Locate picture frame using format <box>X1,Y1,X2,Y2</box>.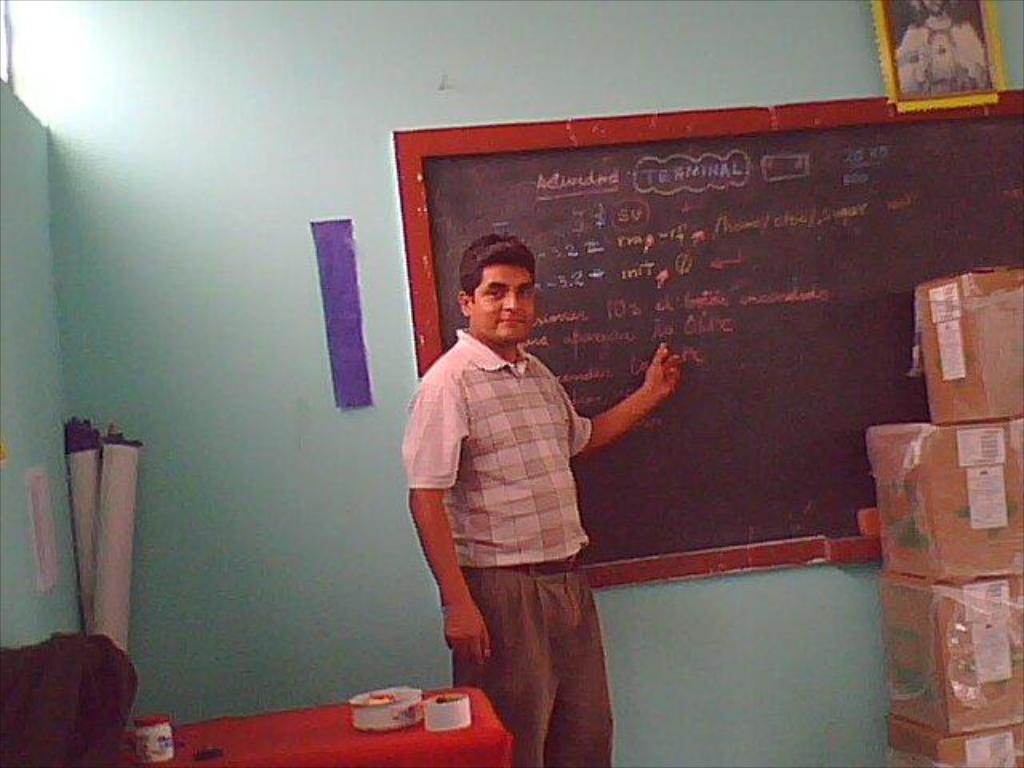
<box>872,0,1016,118</box>.
